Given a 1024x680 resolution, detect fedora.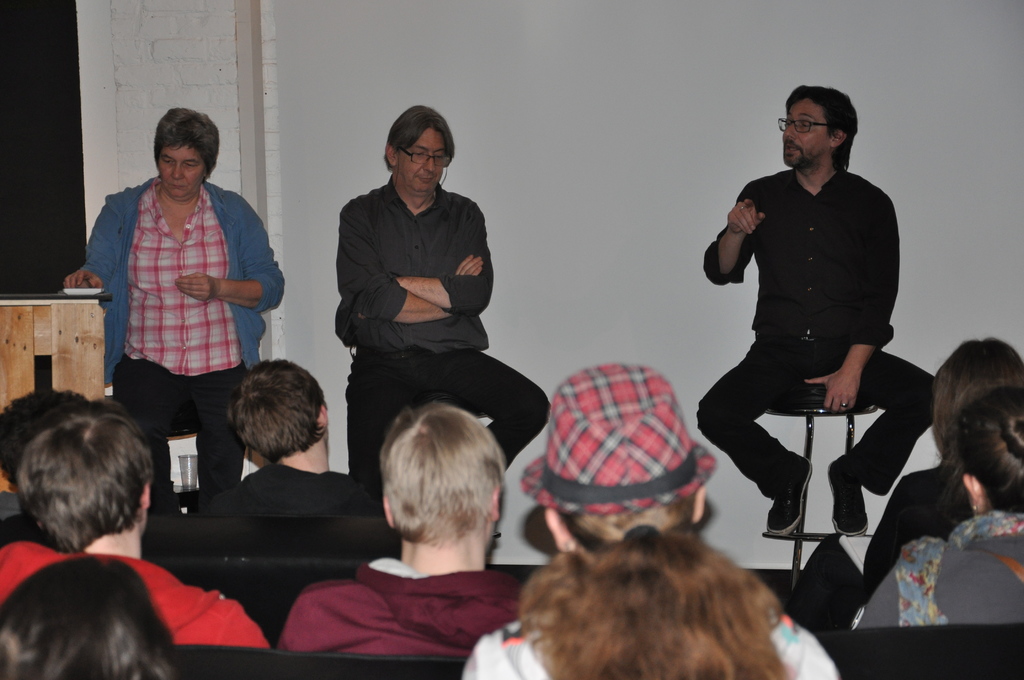
(524,360,719,514).
